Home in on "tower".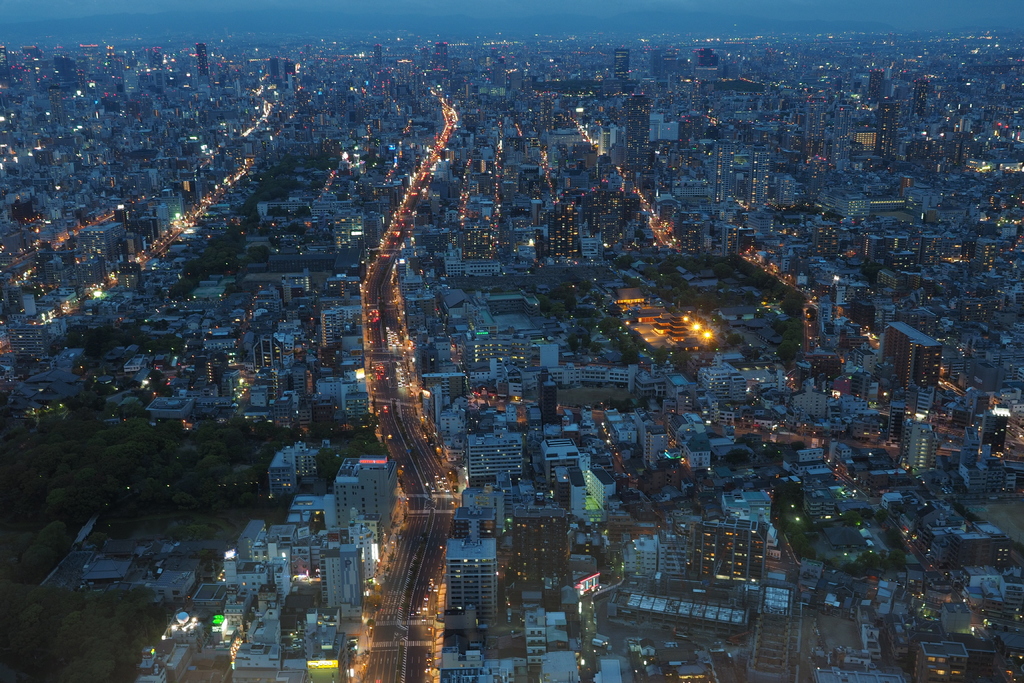
Homed in at region(517, 169, 538, 195).
